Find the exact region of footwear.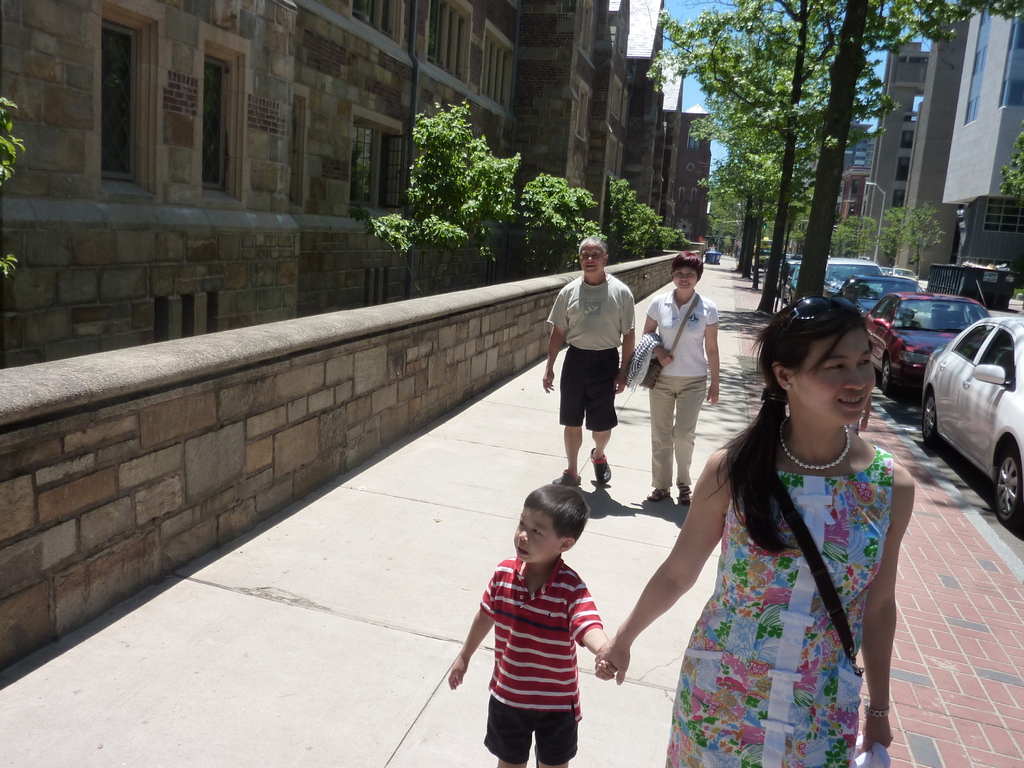
Exact region: (677,482,692,504).
